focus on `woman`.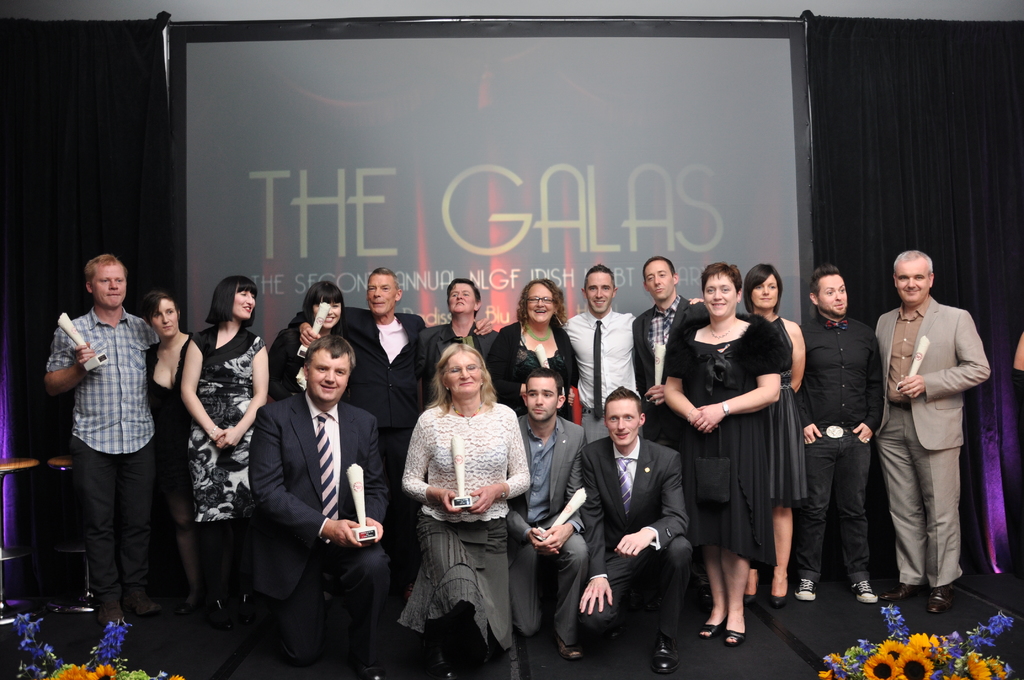
Focused at crop(181, 271, 270, 642).
